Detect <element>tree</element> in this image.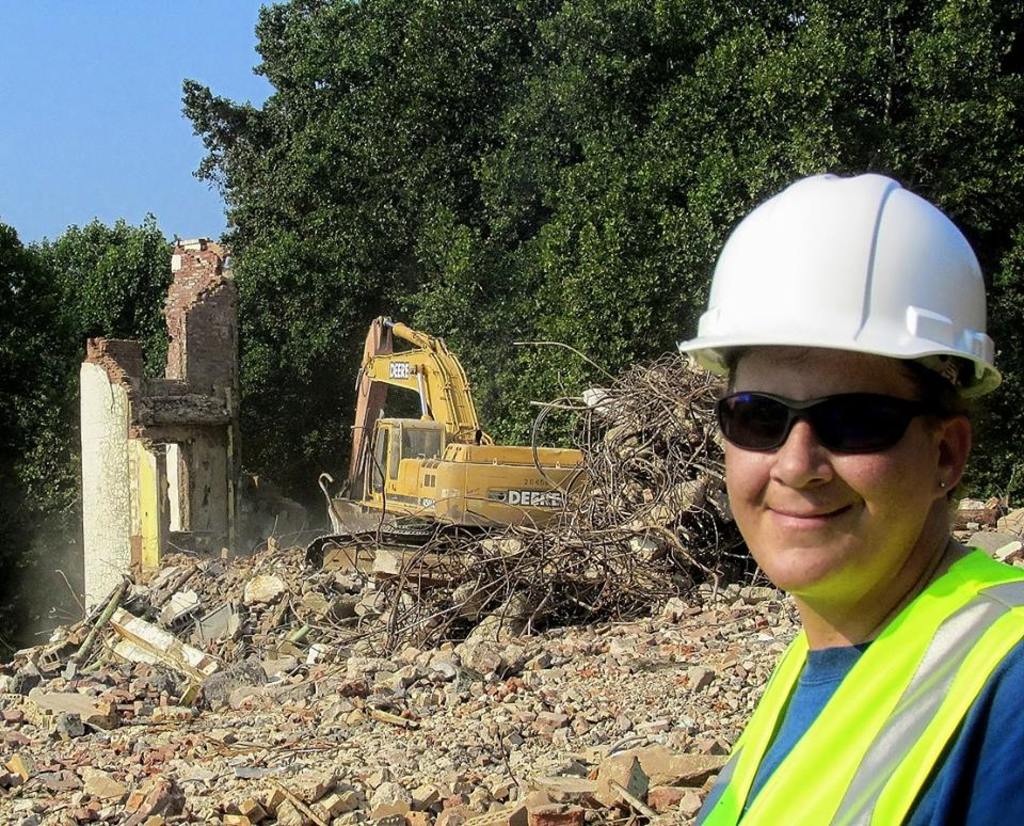
Detection: rect(177, 0, 1023, 494).
